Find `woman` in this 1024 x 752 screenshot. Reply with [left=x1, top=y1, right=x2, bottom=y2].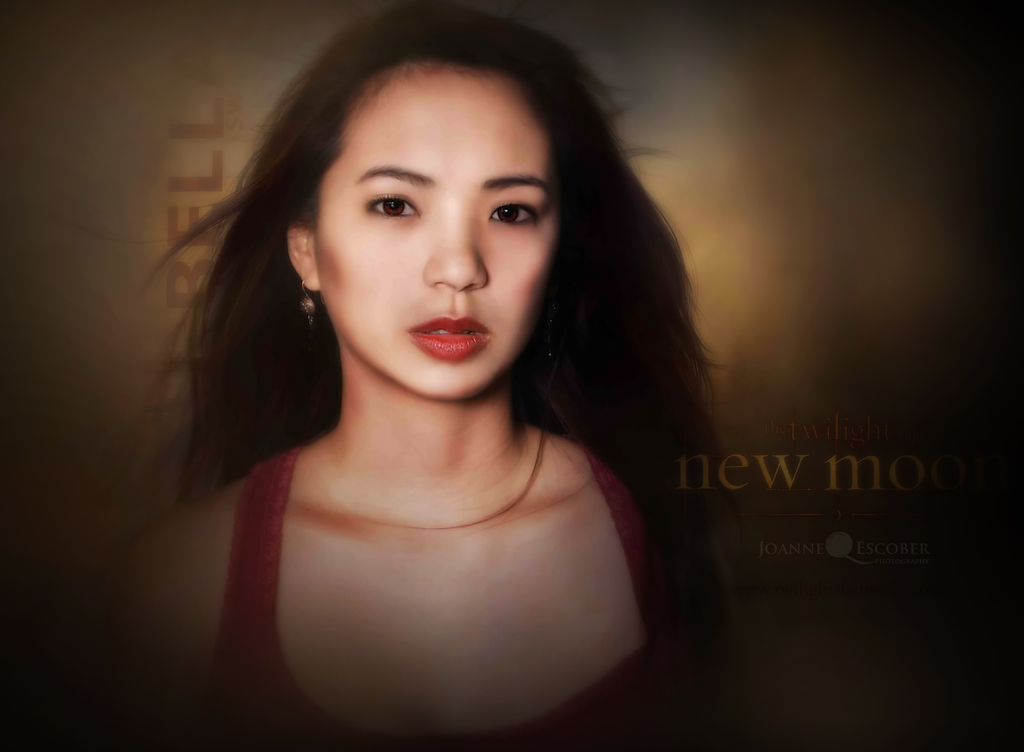
[left=88, top=11, right=783, bottom=736].
